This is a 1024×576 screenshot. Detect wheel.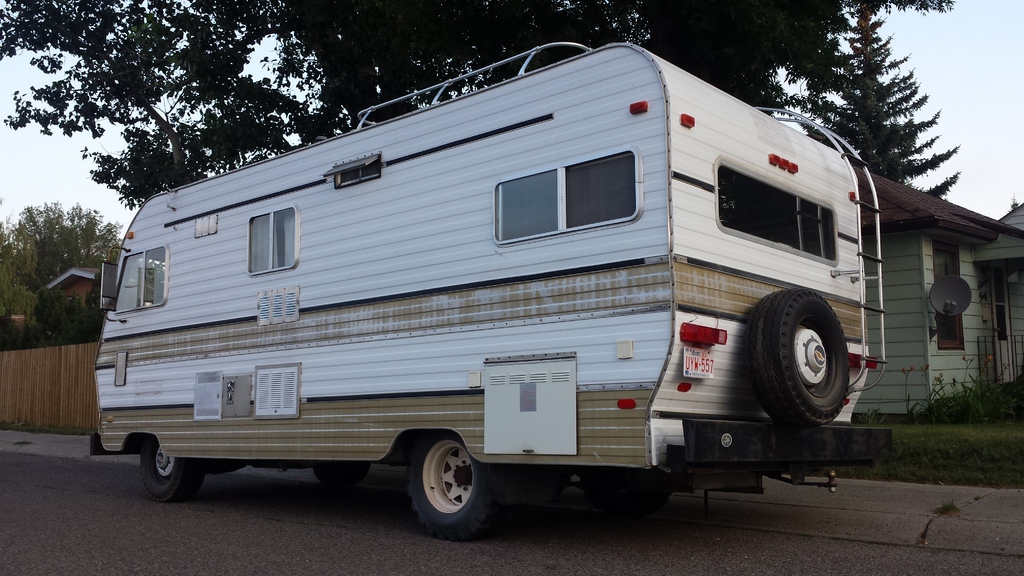
box=[405, 429, 506, 536].
